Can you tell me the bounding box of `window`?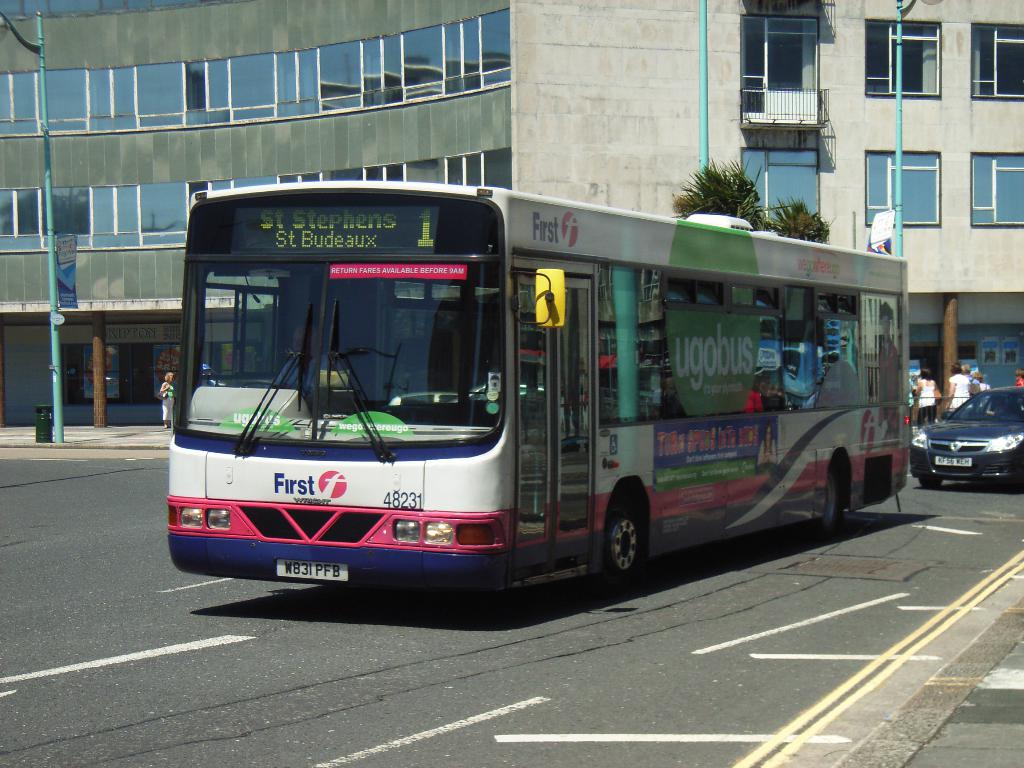
(x1=865, y1=22, x2=945, y2=99).
